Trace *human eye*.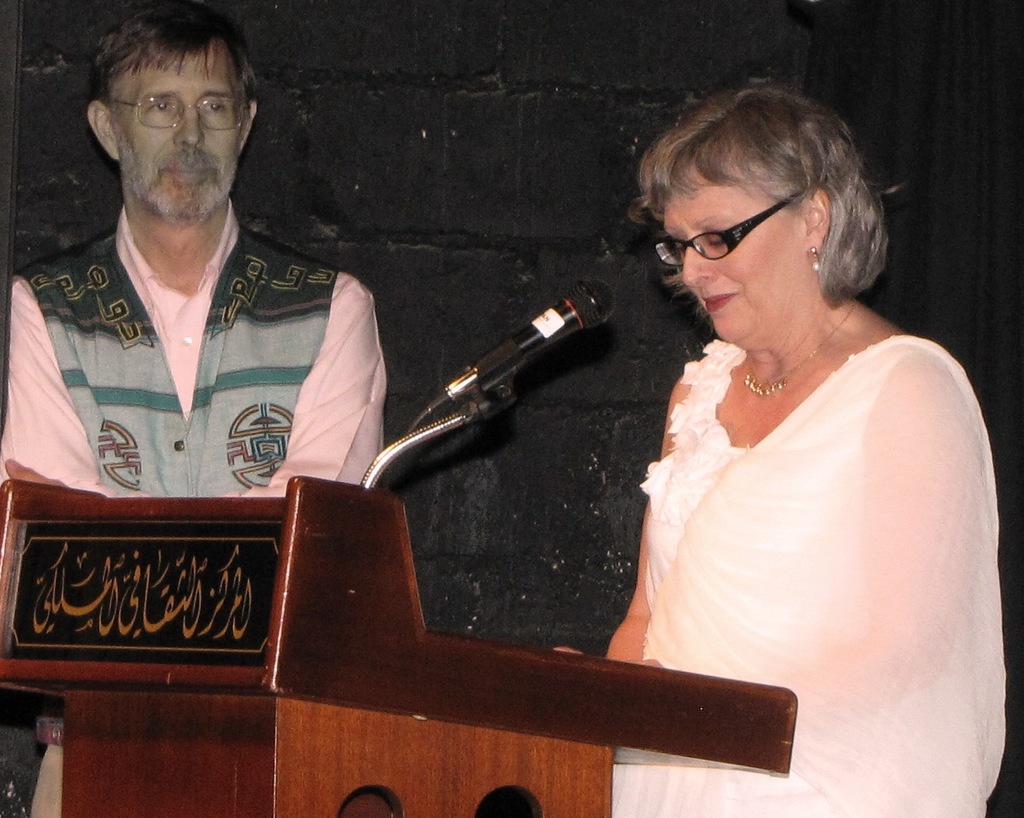
Traced to region(197, 101, 231, 119).
